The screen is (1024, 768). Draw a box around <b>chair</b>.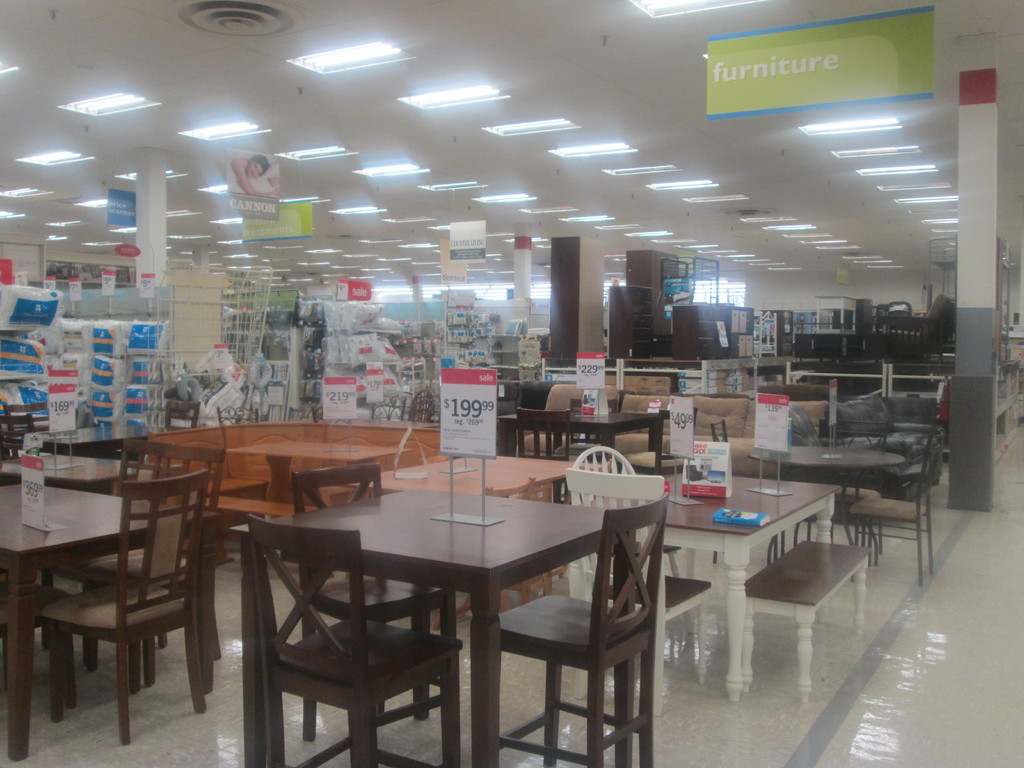
[248,514,465,767].
